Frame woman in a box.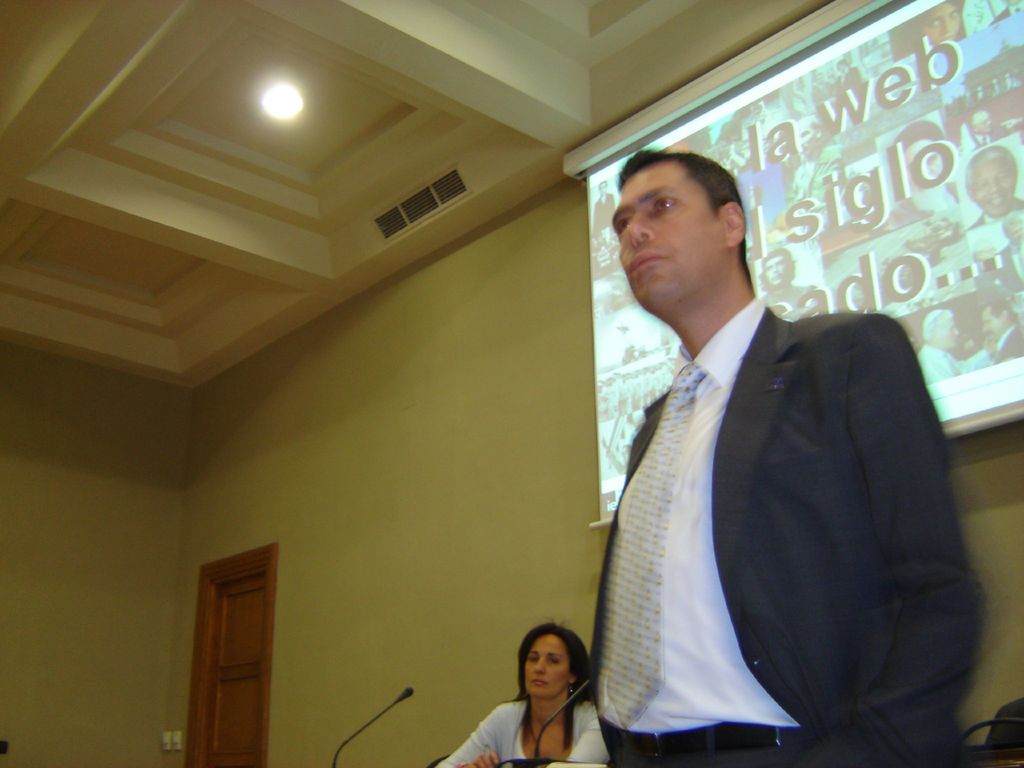
[left=440, top=629, right=609, bottom=767].
